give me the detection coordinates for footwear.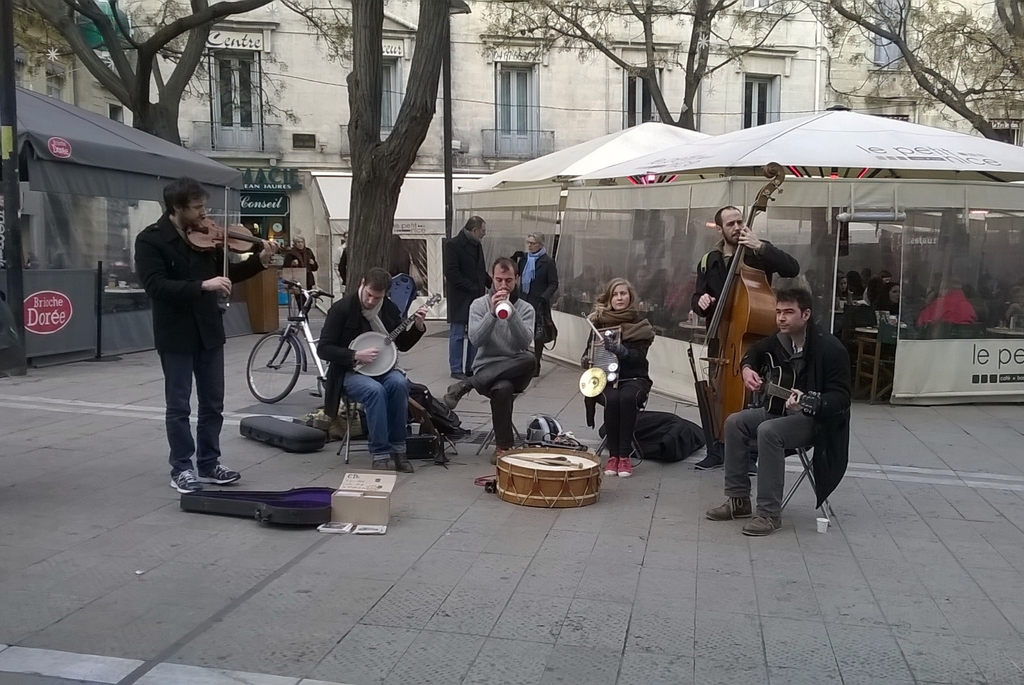
(left=391, top=450, right=417, bottom=473).
